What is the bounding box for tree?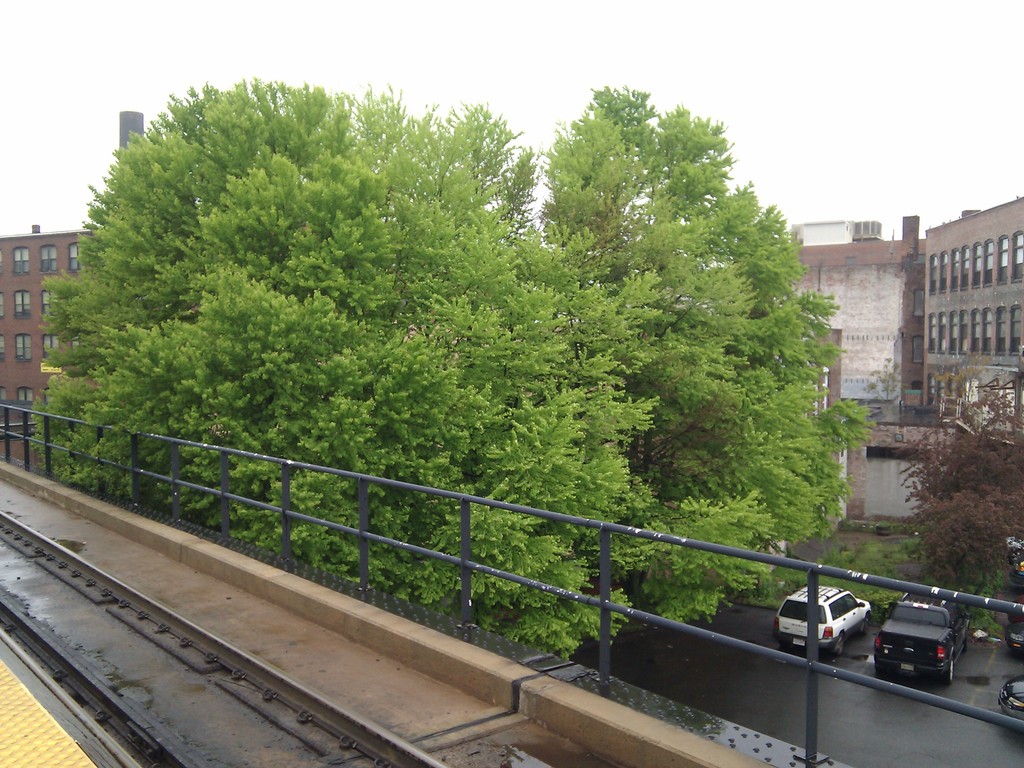
893, 374, 1023, 609.
